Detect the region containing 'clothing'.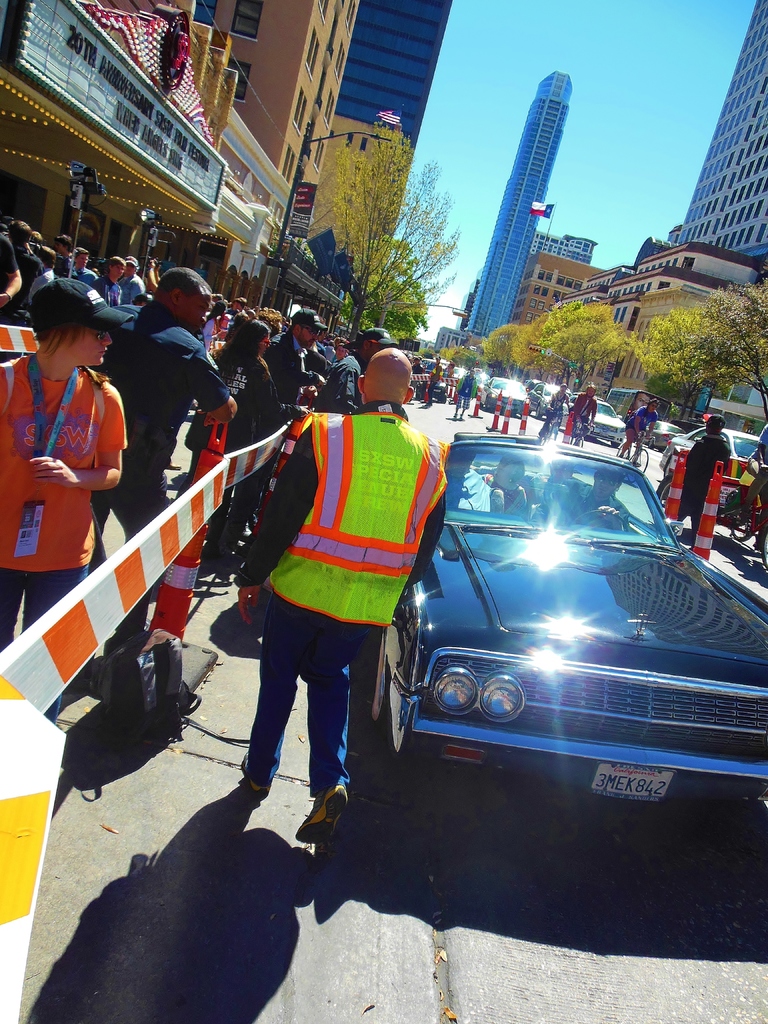
107,307,236,630.
